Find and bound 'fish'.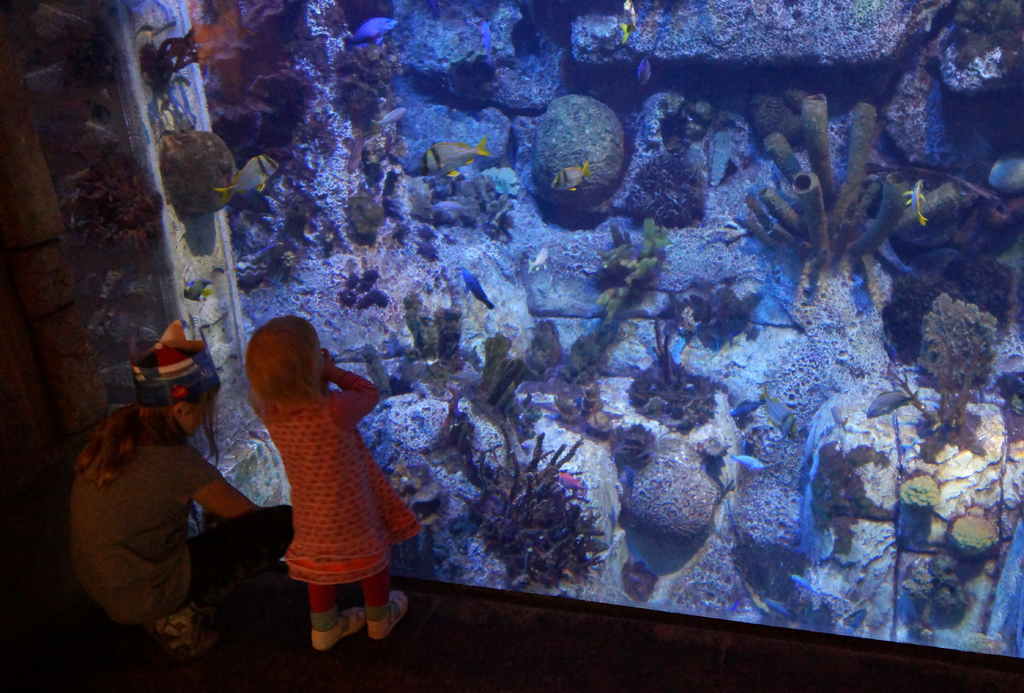
Bound: <bbox>548, 157, 593, 193</bbox>.
